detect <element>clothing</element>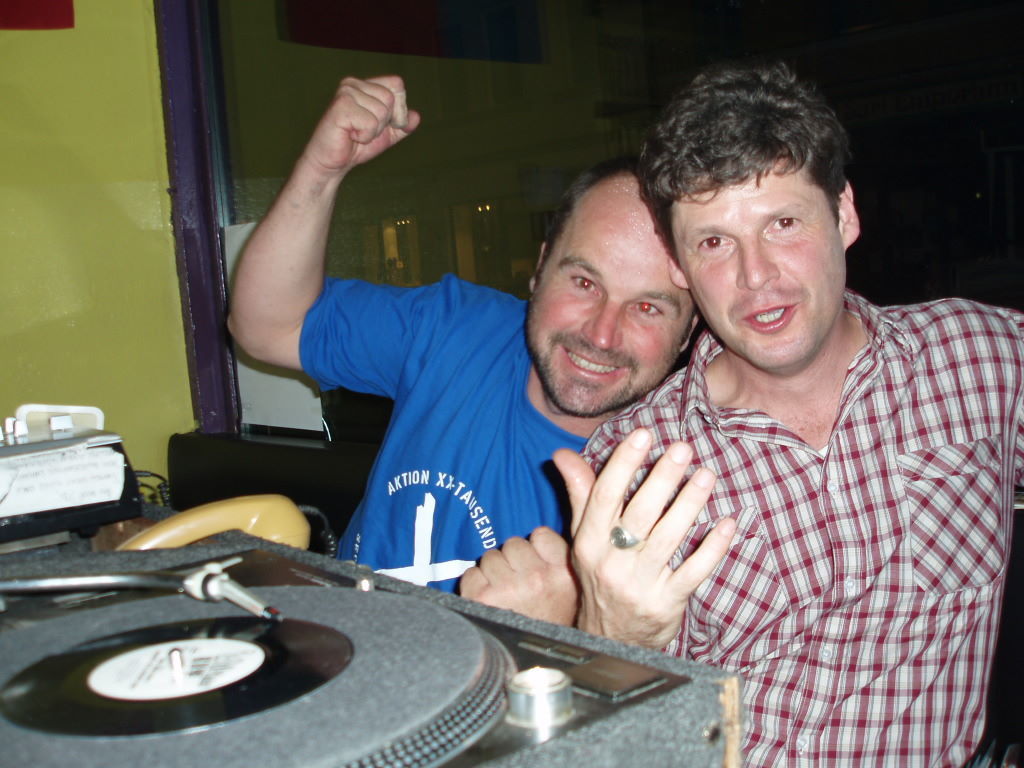
box=[280, 275, 592, 583]
